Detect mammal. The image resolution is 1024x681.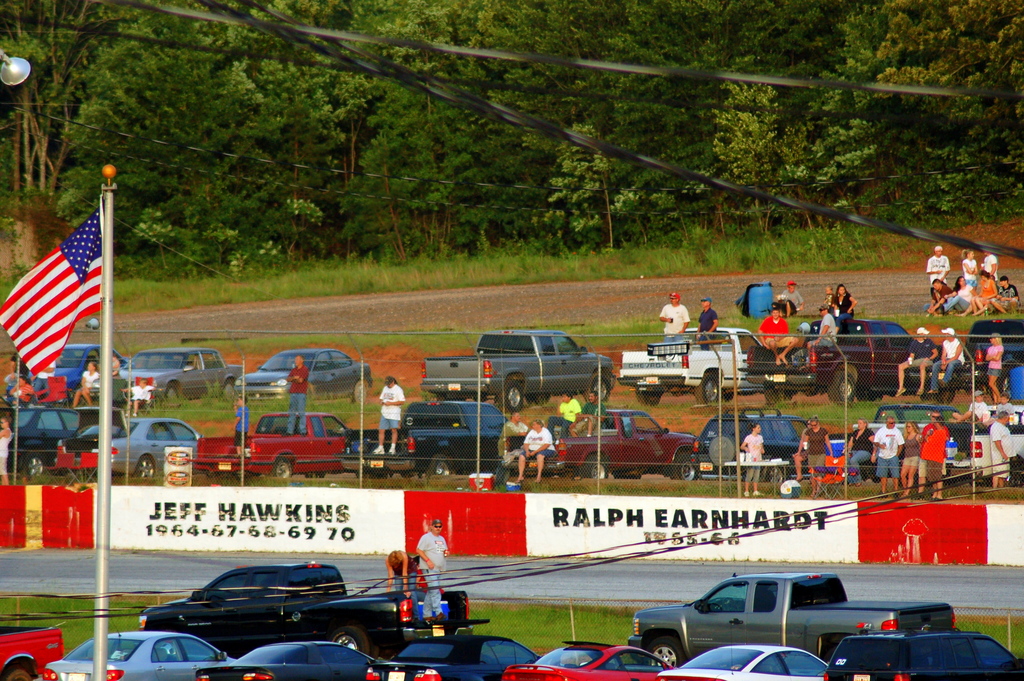
(950,389,988,423).
